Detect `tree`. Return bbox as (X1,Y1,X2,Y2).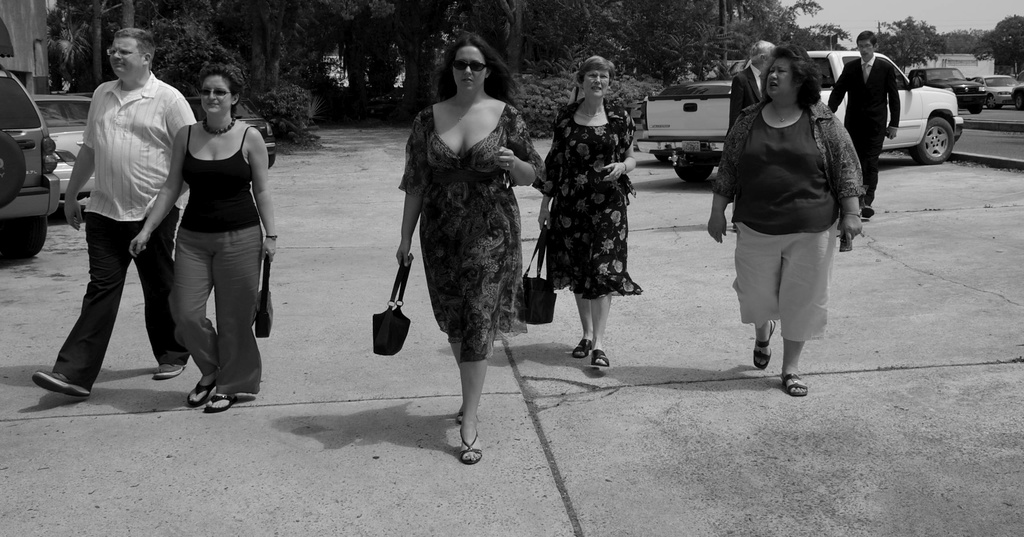
(877,12,939,65).
